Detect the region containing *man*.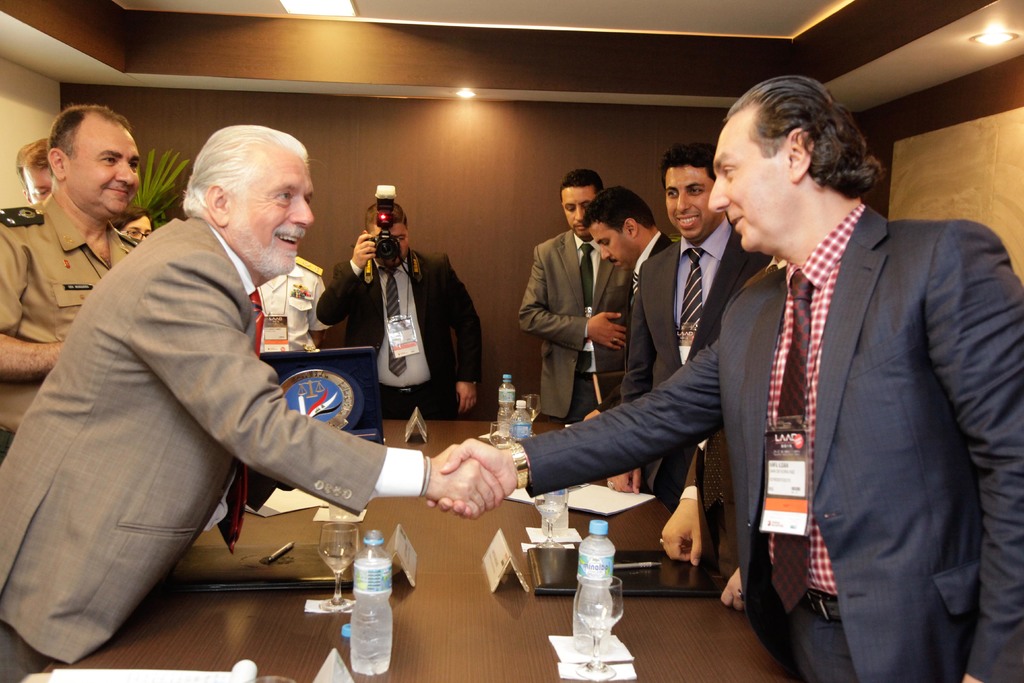
[577,184,671,420].
